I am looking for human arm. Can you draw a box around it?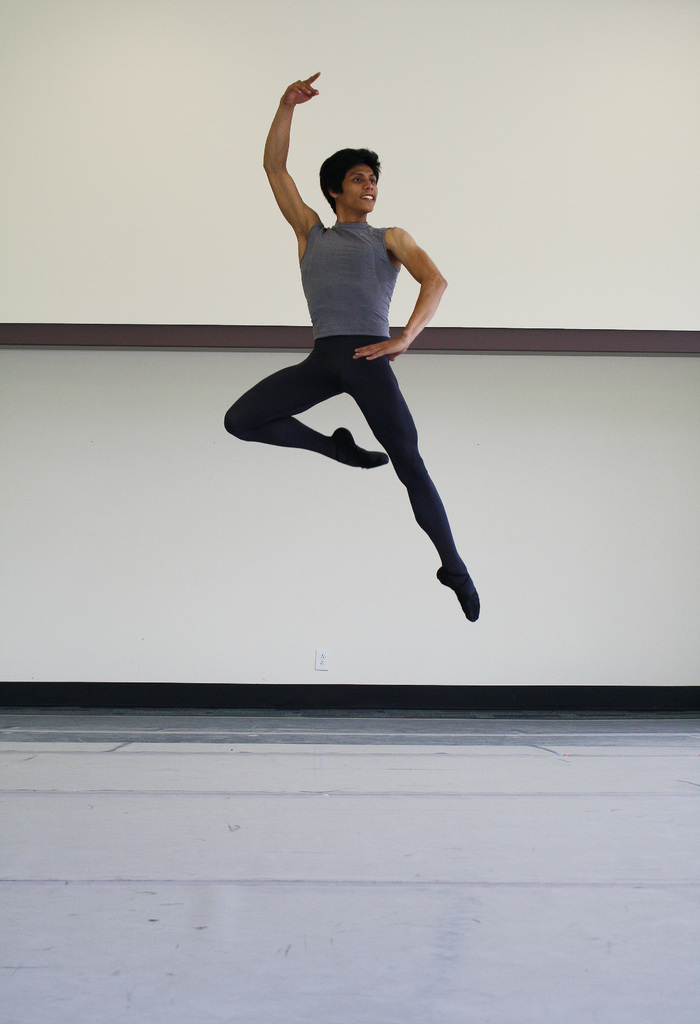
Sure, the bounding box is l=354, t=225, r=448, b=362.
